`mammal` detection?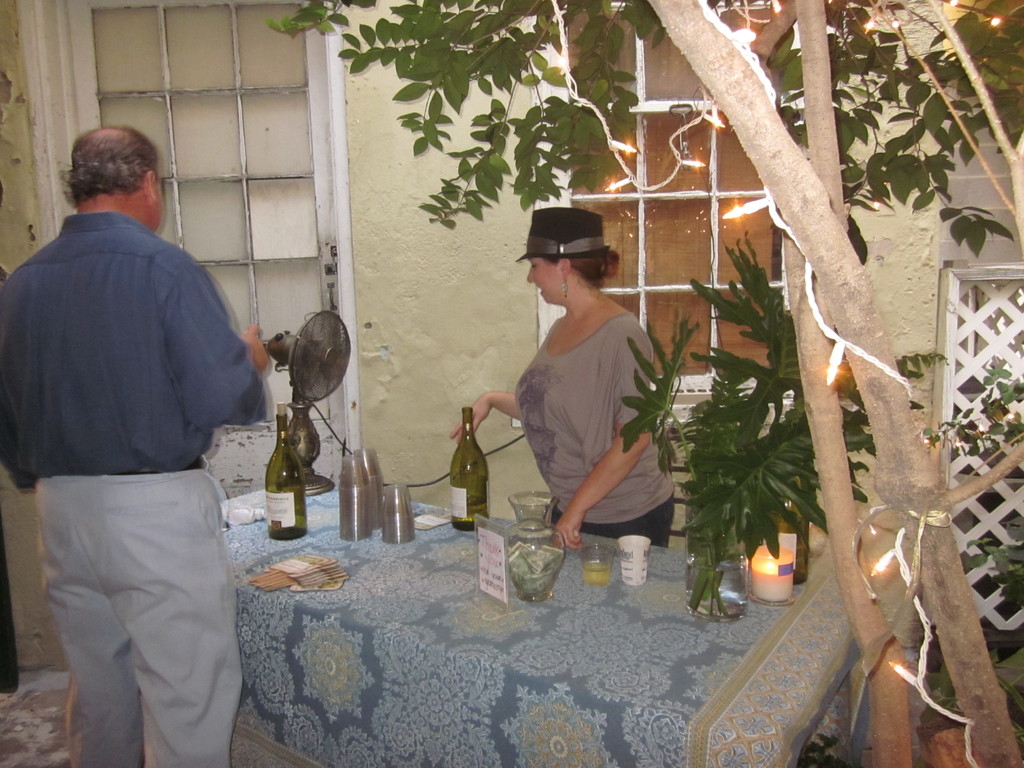
(449, 209, 673, 550)
